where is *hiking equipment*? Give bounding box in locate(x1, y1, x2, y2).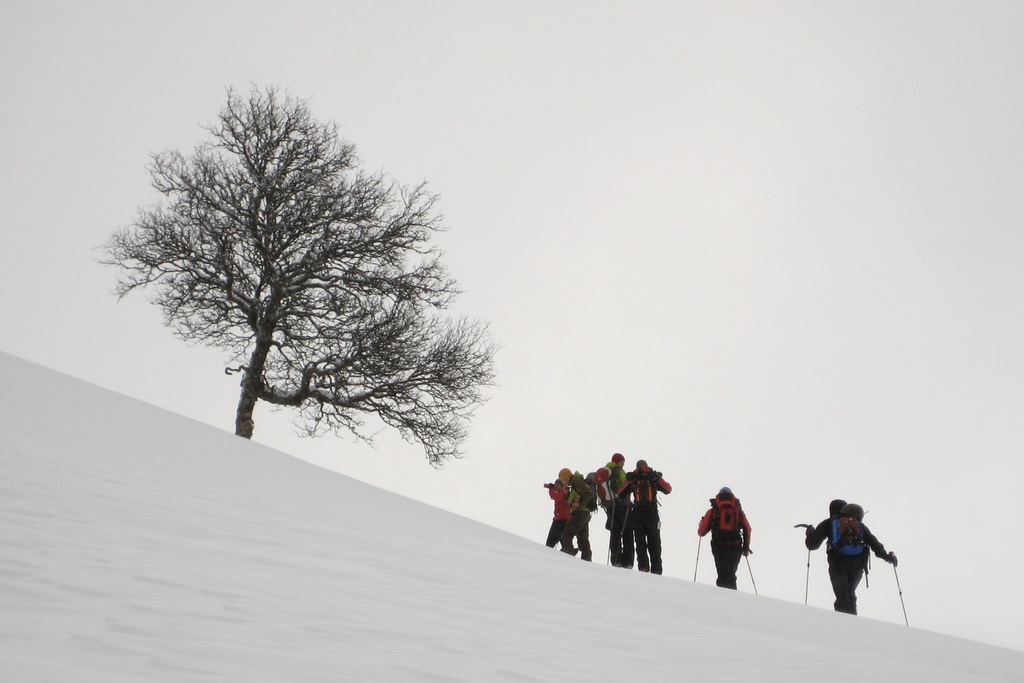
locate(742, 550, 762, 596).
